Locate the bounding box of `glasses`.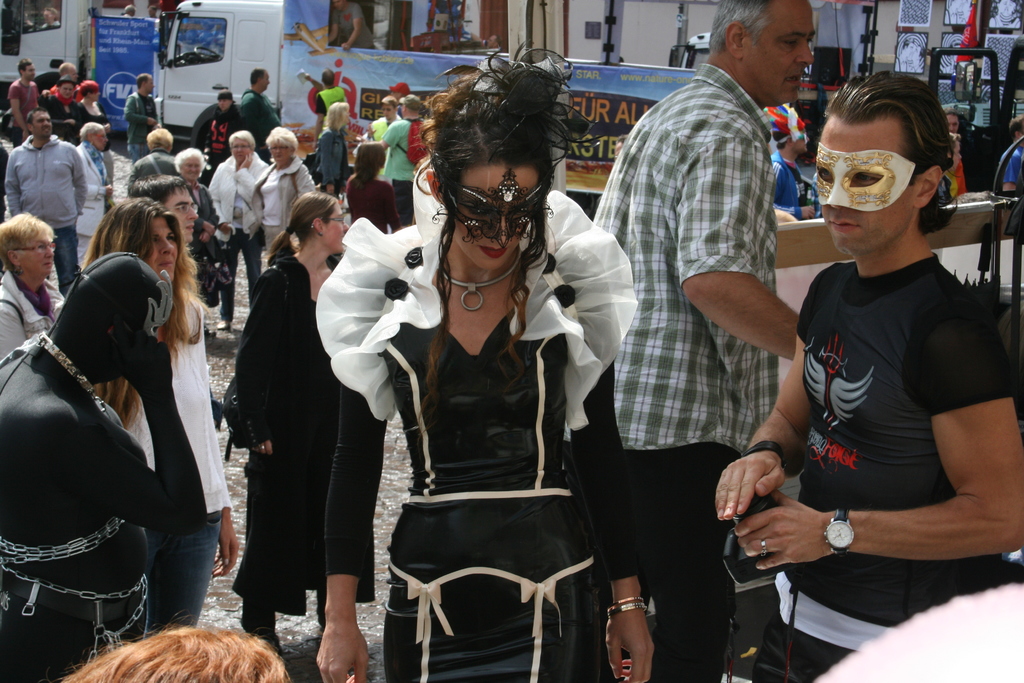
Bounding box: 176:204:203:216.
